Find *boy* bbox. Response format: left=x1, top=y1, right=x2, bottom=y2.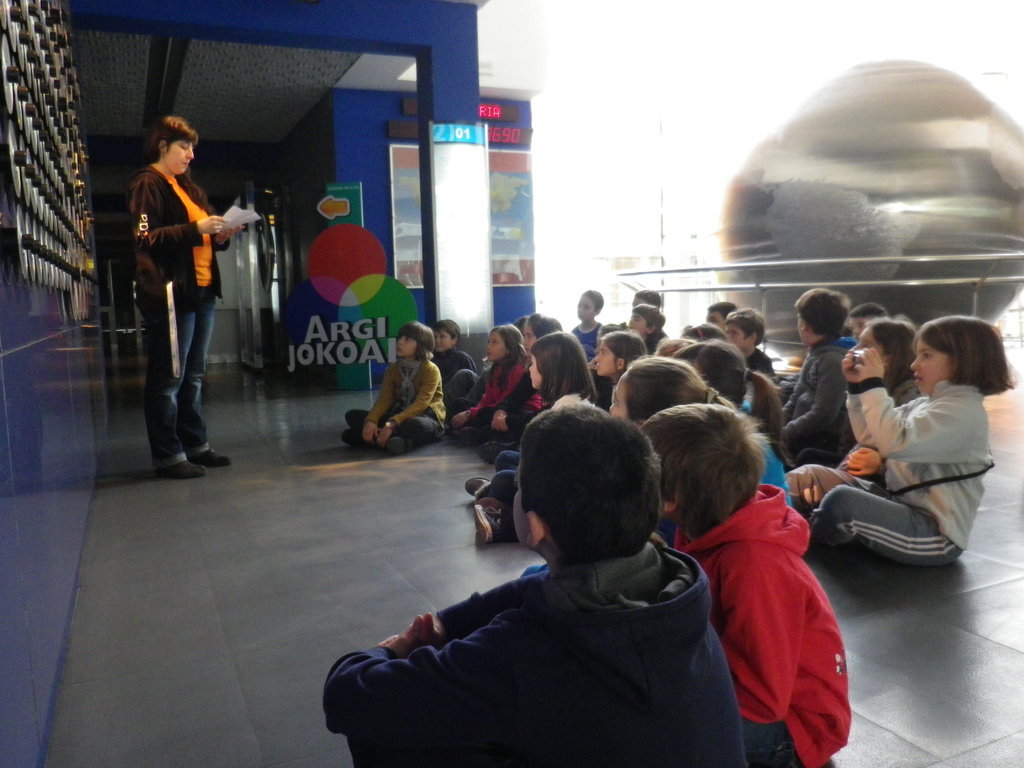
left=643, top=401, right=852, bottom=767.
